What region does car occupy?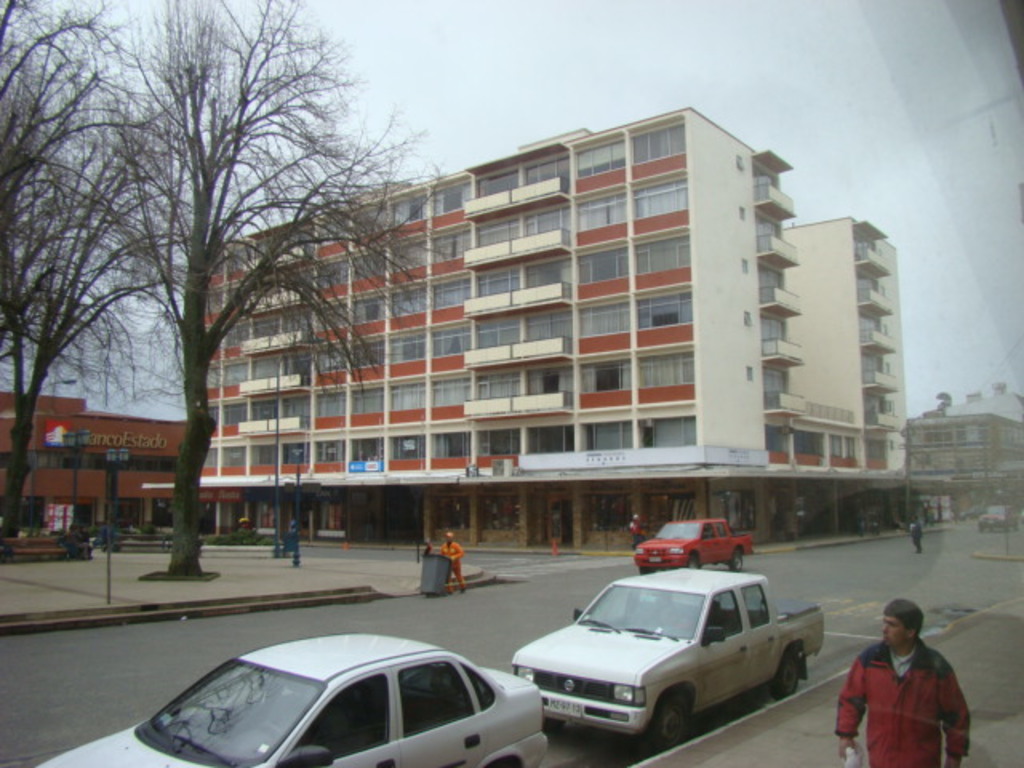
region(981, 506, 1008, 523).
